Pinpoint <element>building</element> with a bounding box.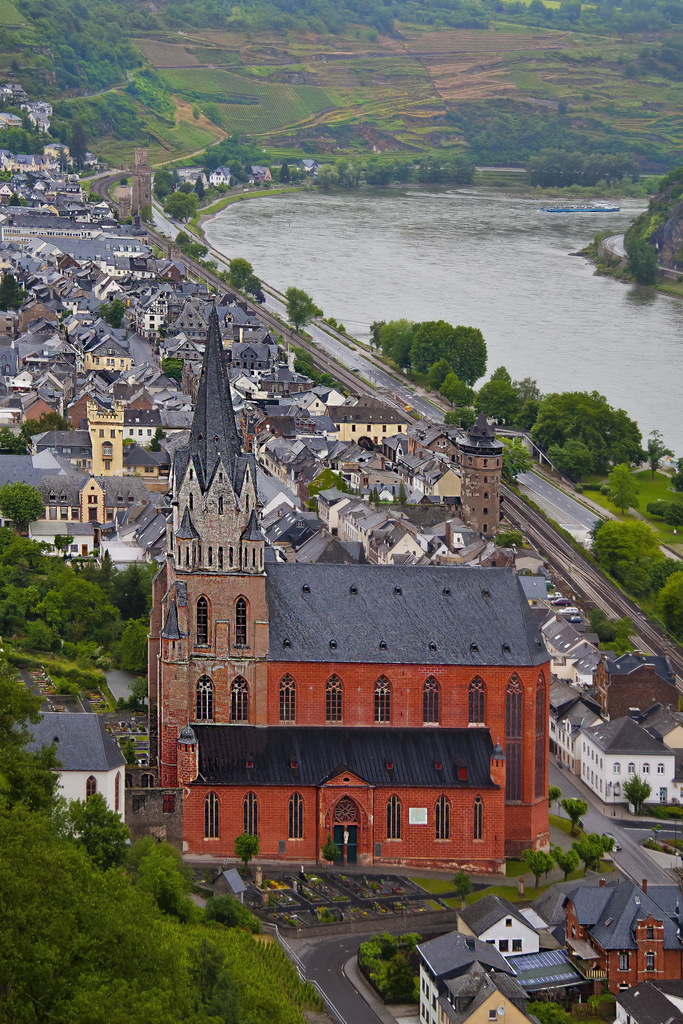
bbox=(143, 302, 552, 861).
